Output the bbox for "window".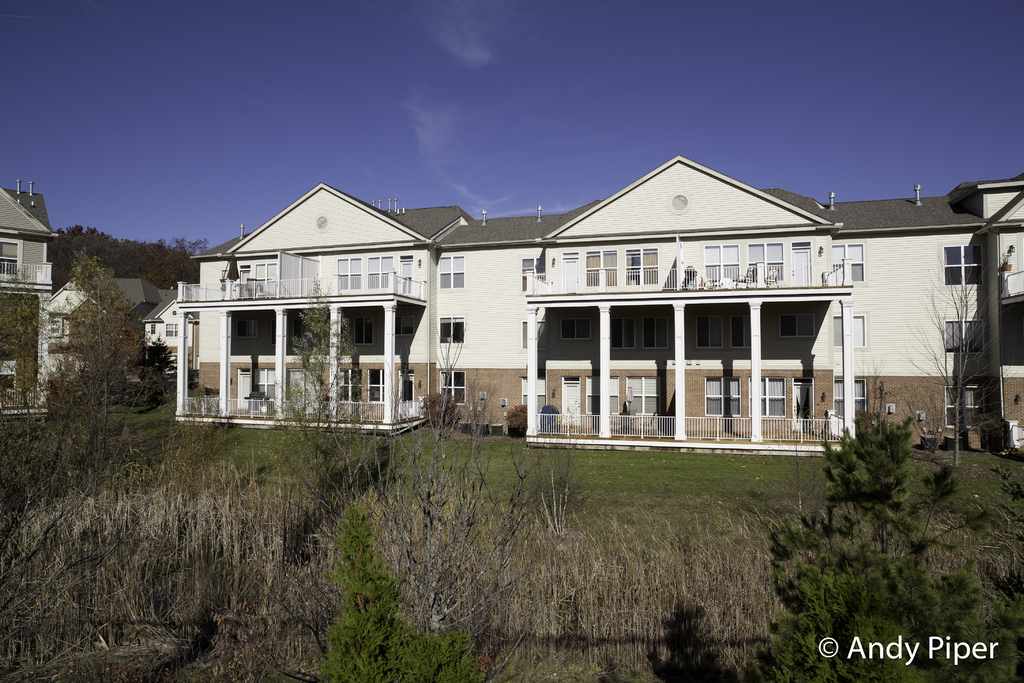
351:313:374:349.
